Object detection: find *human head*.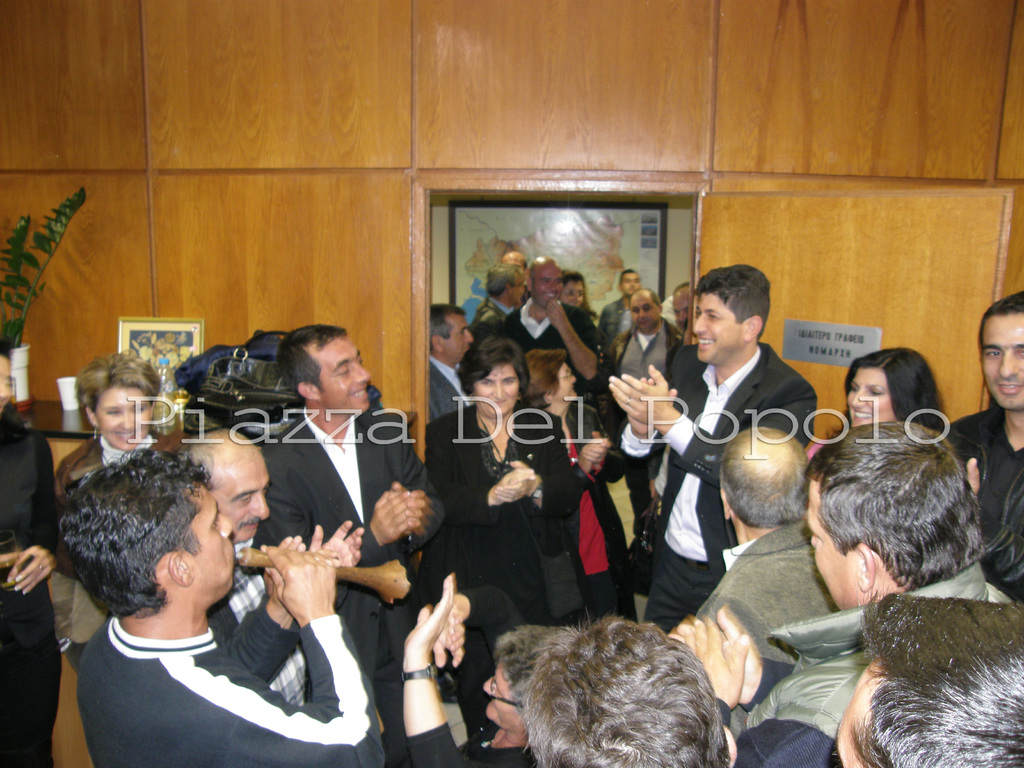
<box>696,264,772,367</box>.
